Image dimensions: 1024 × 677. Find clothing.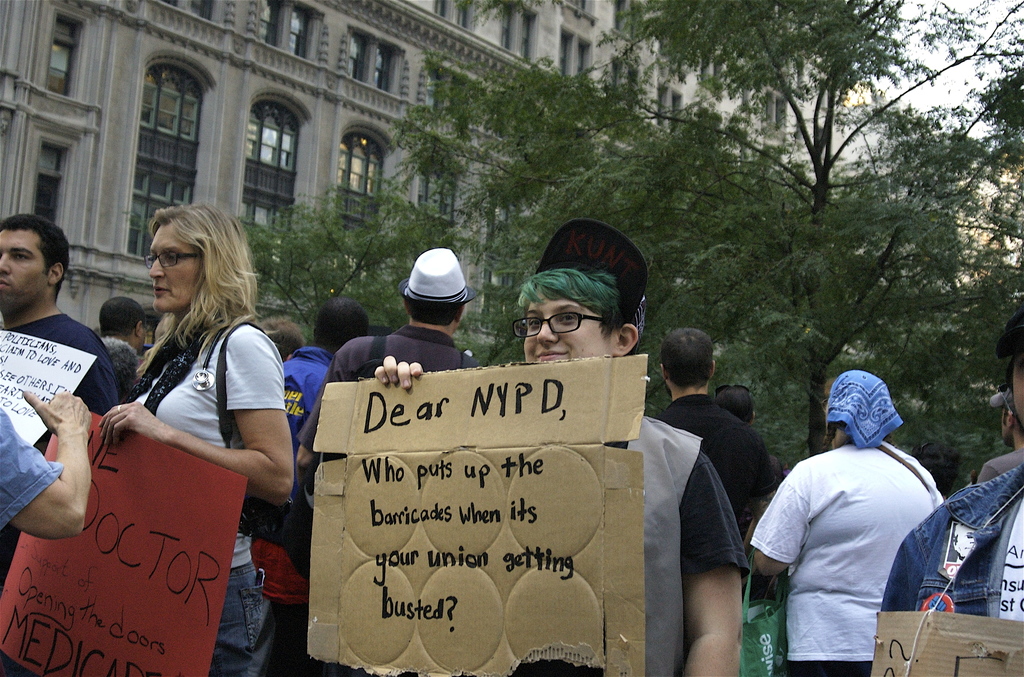
<bbox>253, 345, 335, 674</bbox>.
